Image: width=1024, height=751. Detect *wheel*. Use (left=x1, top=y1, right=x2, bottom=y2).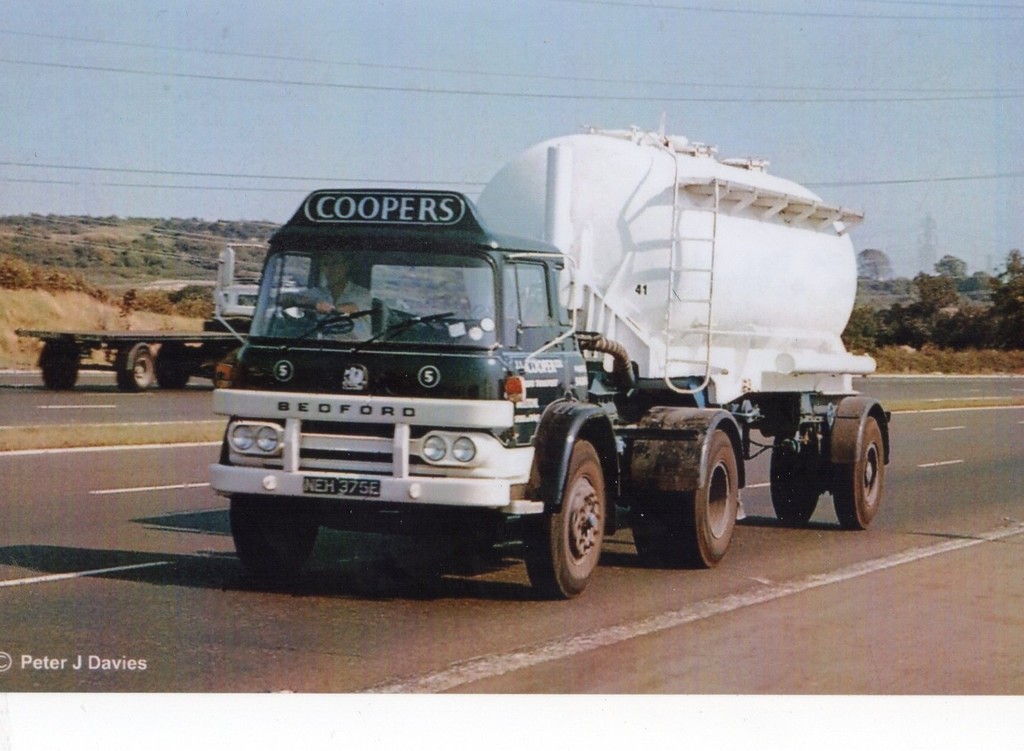
(left=35, top=346, right=80, bottom=385).
